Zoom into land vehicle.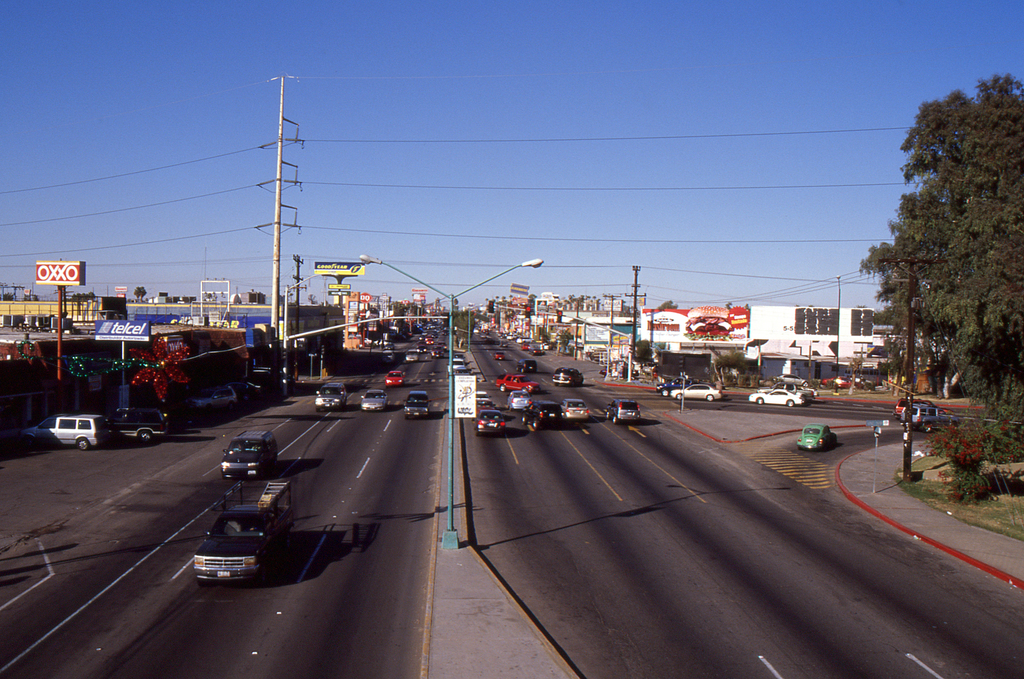
Zoom target: [781, 369, 812, 384].
